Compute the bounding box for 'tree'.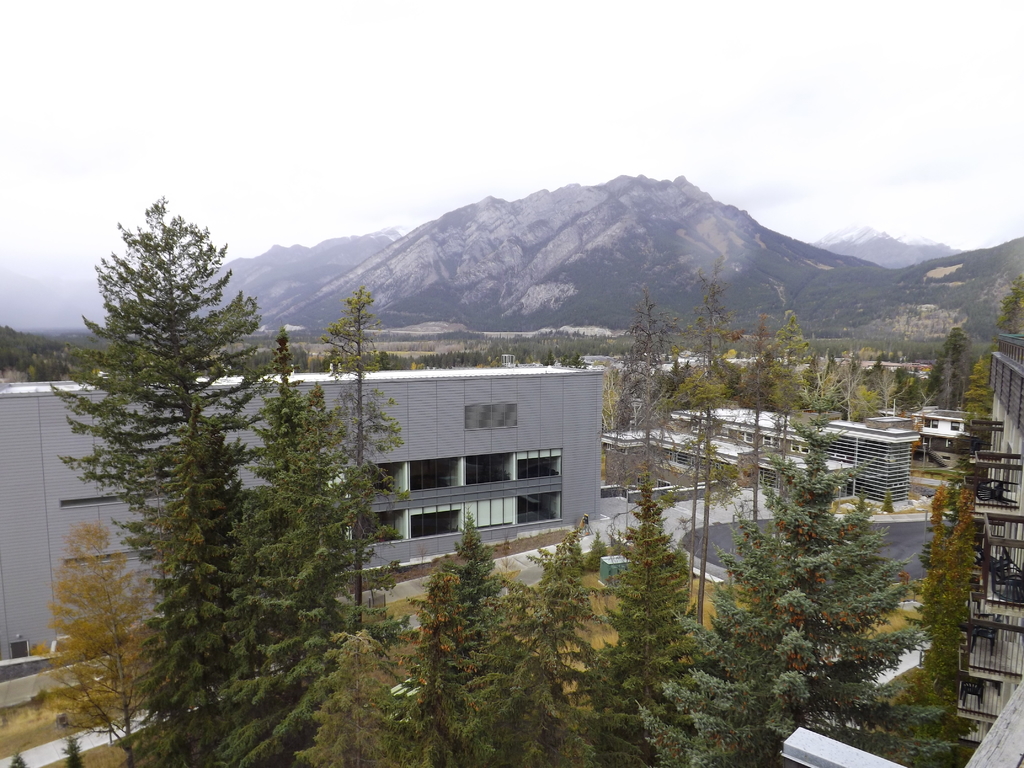
l=4, t=748, r=29, b=767.
